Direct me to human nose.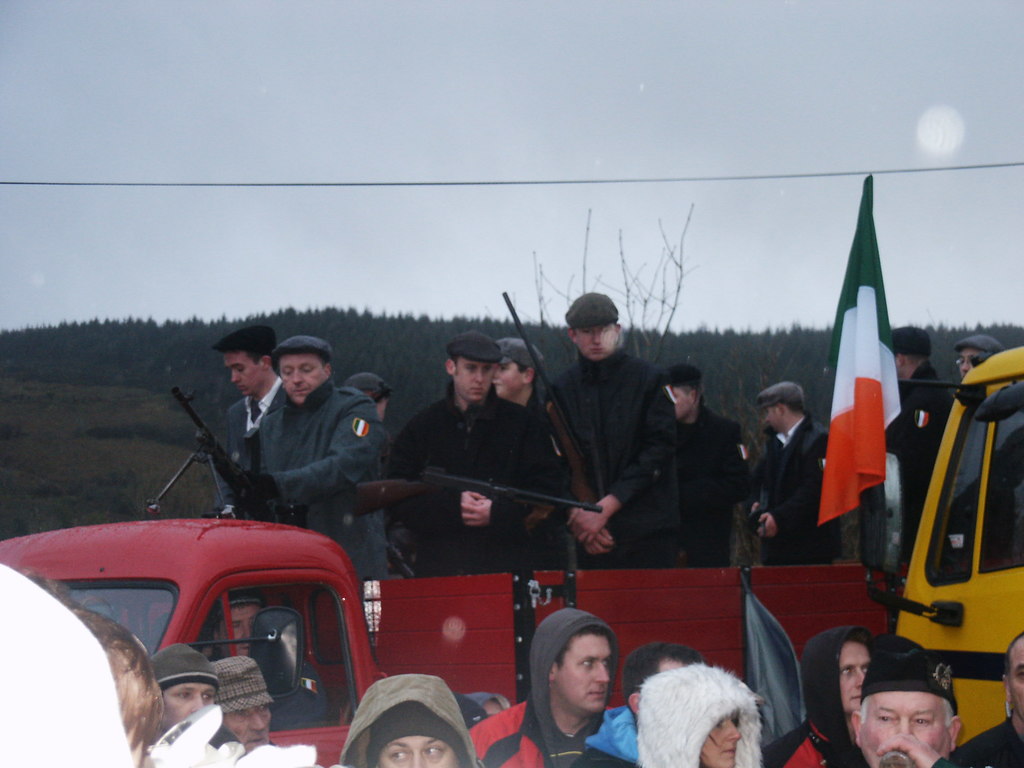
Direction: {"x1": 294, "y1": 369, "x2": 303, "y2": 385}.
